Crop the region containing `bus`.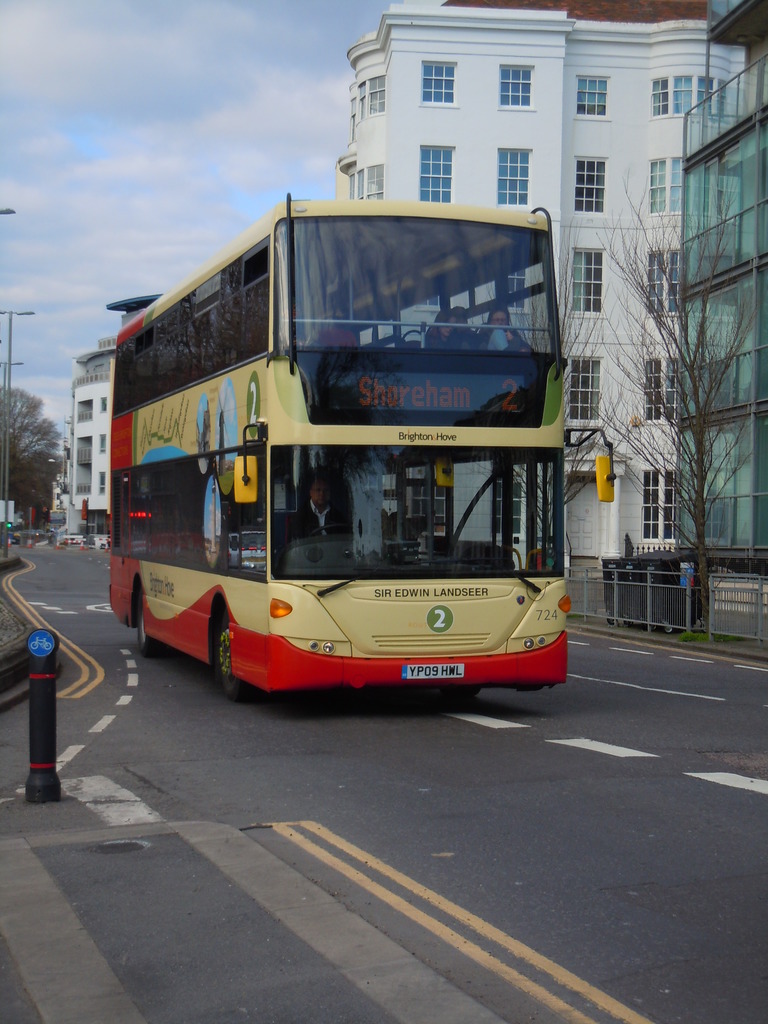
Crop region: pyautogui.locateOnScreen(107, 198, 623, 704).
